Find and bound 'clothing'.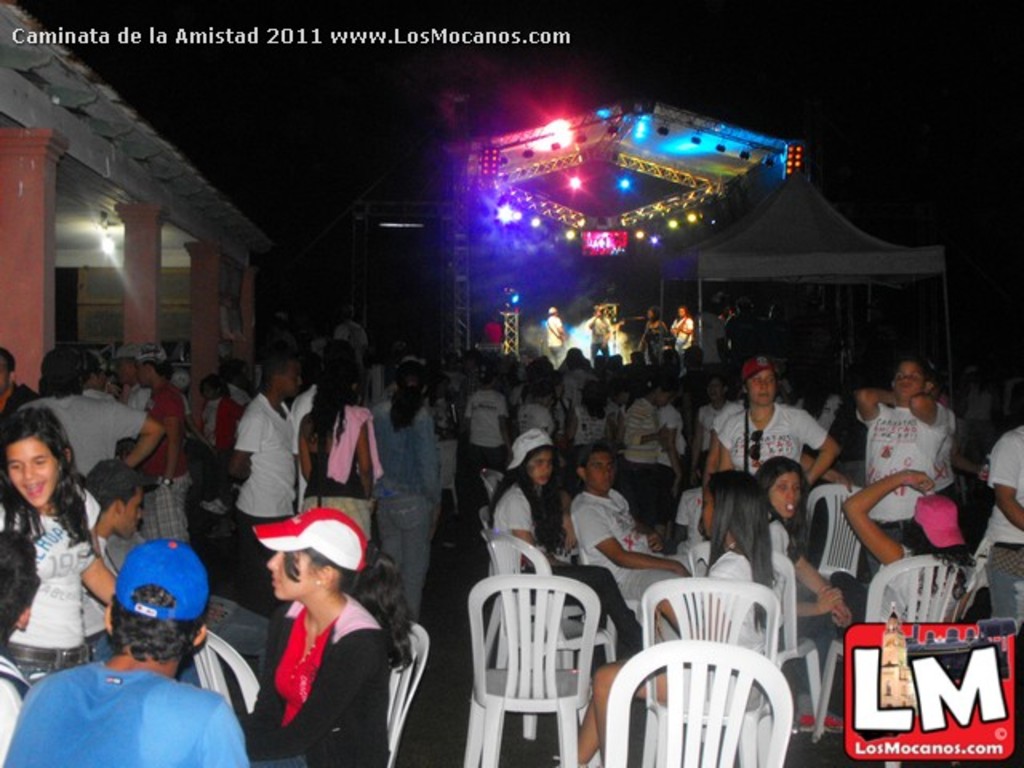
Bound: {"left": 482, "top": 478, "right": 650, "bottom": 664}.
